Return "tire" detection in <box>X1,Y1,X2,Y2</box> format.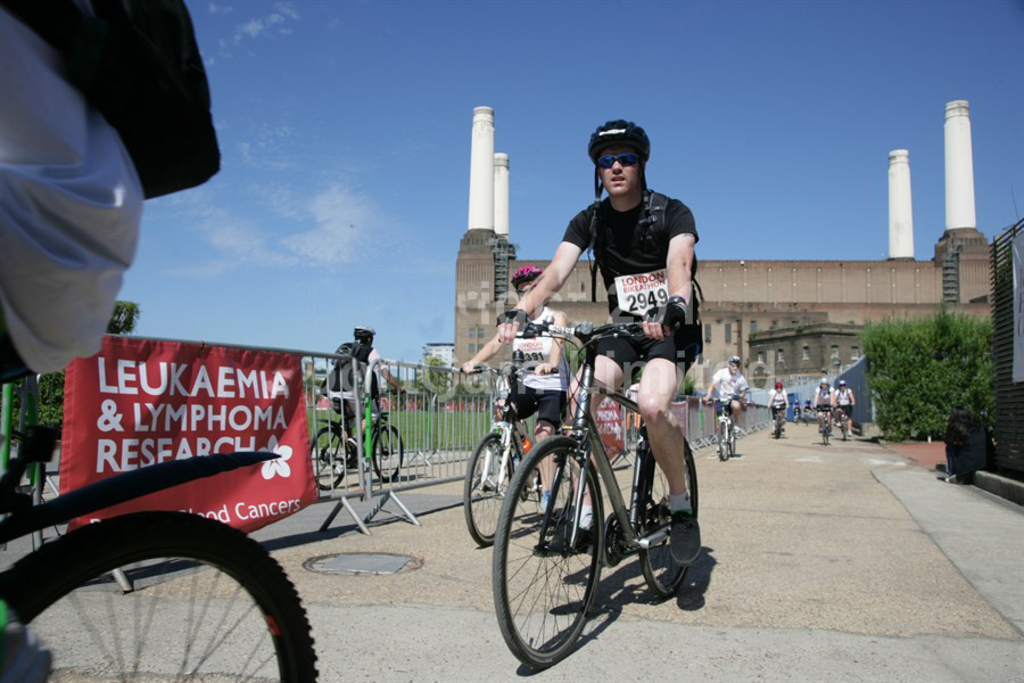
<box>372,422,403,480</box>.
